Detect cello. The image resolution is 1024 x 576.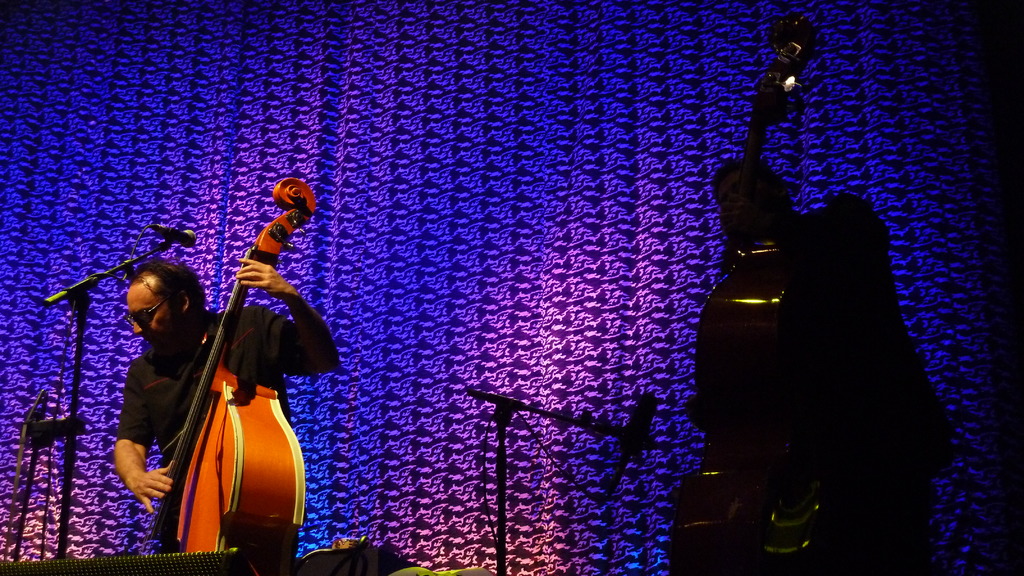
(left=147, top=177, right=319, bottom=552).
